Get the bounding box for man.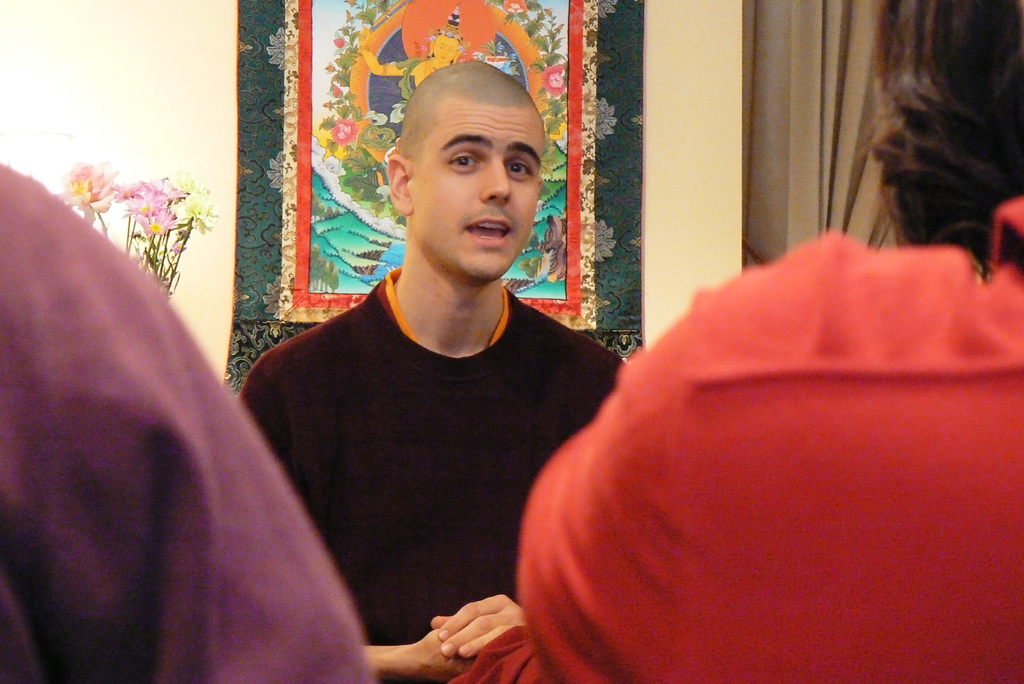
(225, 69, 642, 658).
